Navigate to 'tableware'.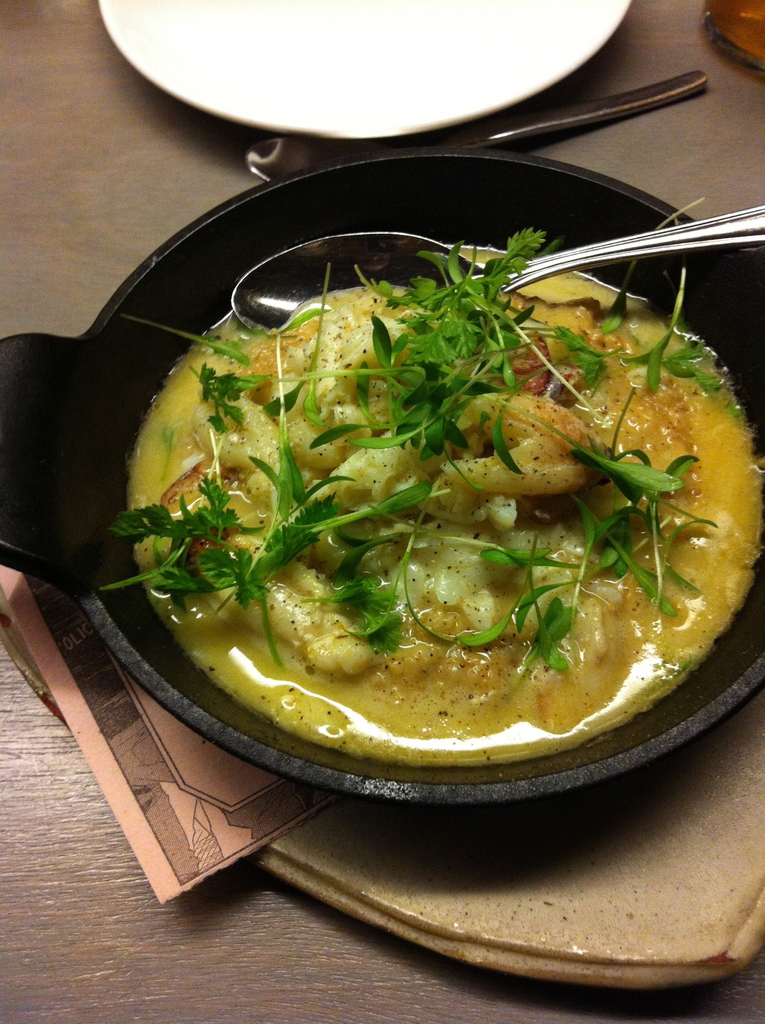
Navigation target: x1=240 y1=207 x2=764 y2=321.
